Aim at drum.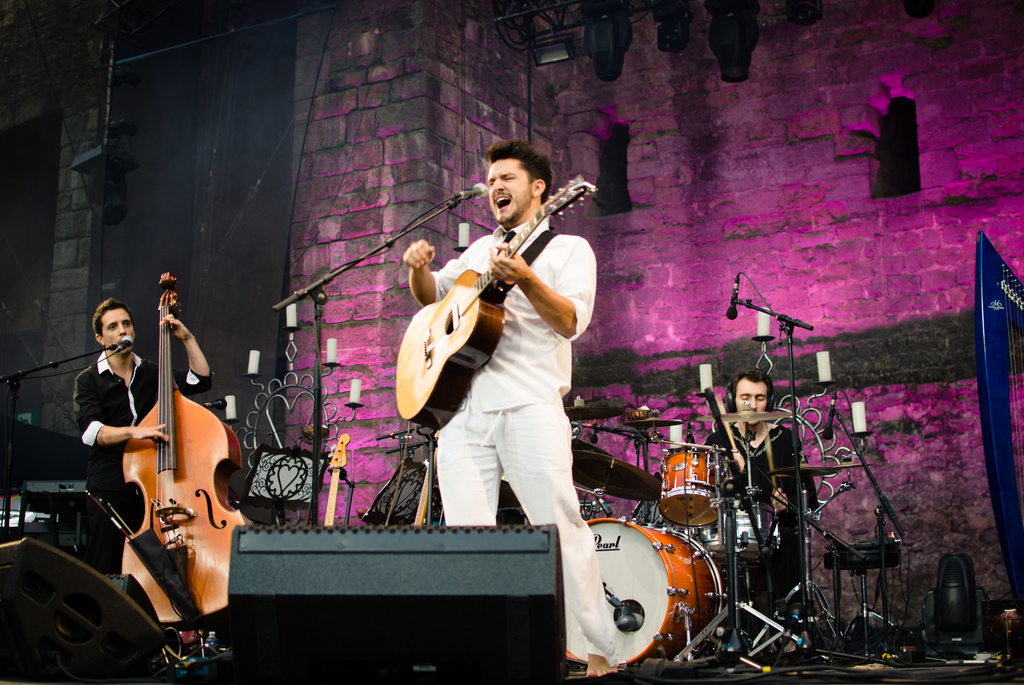
Aimed at (x1=690, y1=522, x2=726, y2=560).
